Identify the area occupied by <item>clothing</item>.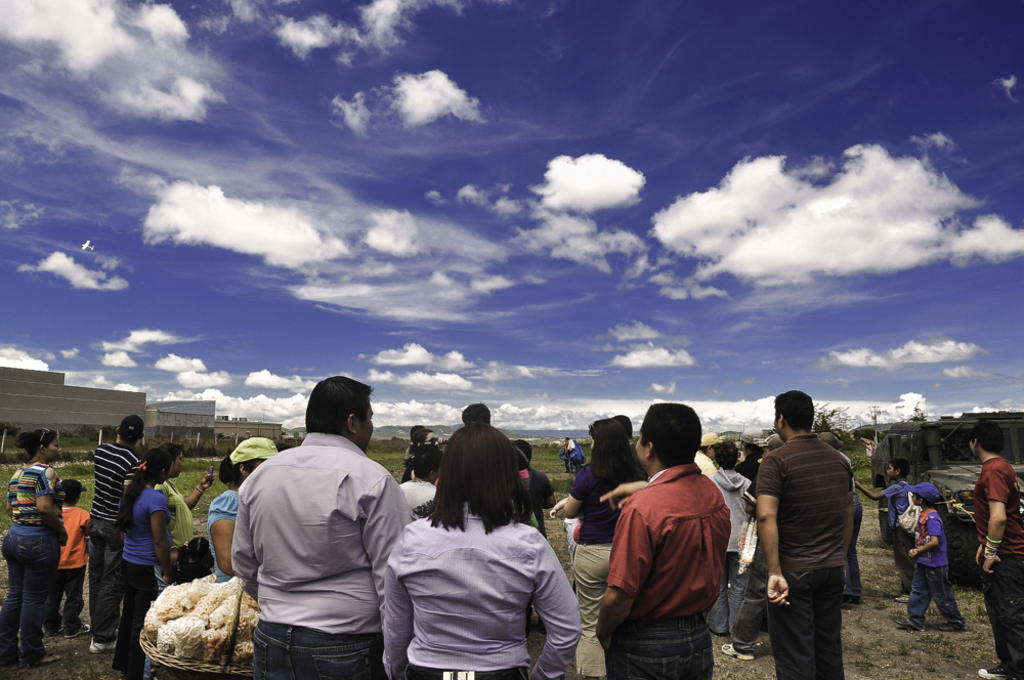
Area: <box>898,473,971,627</box>.
